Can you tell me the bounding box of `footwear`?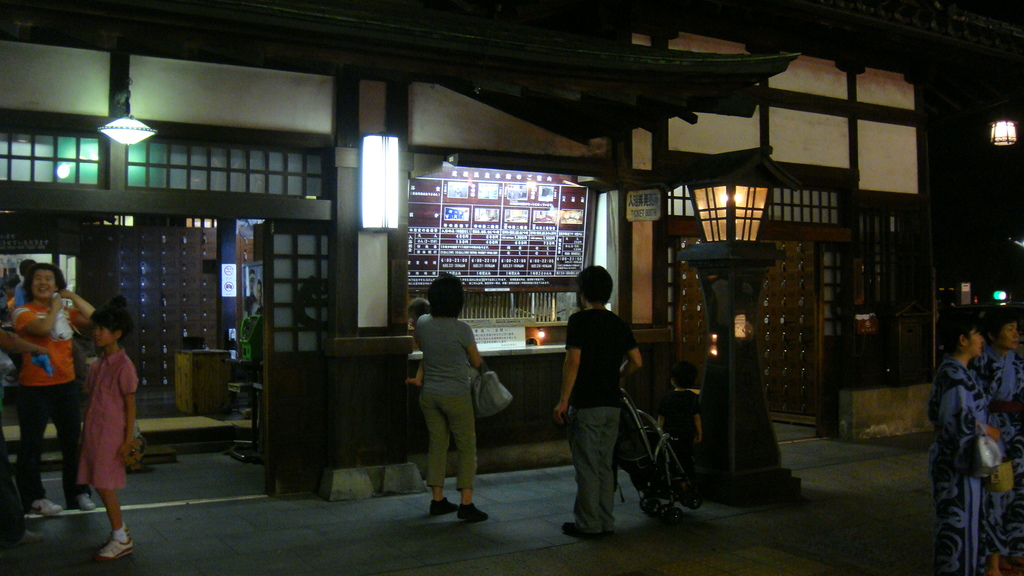
detection(561, 523, 596, 540).
